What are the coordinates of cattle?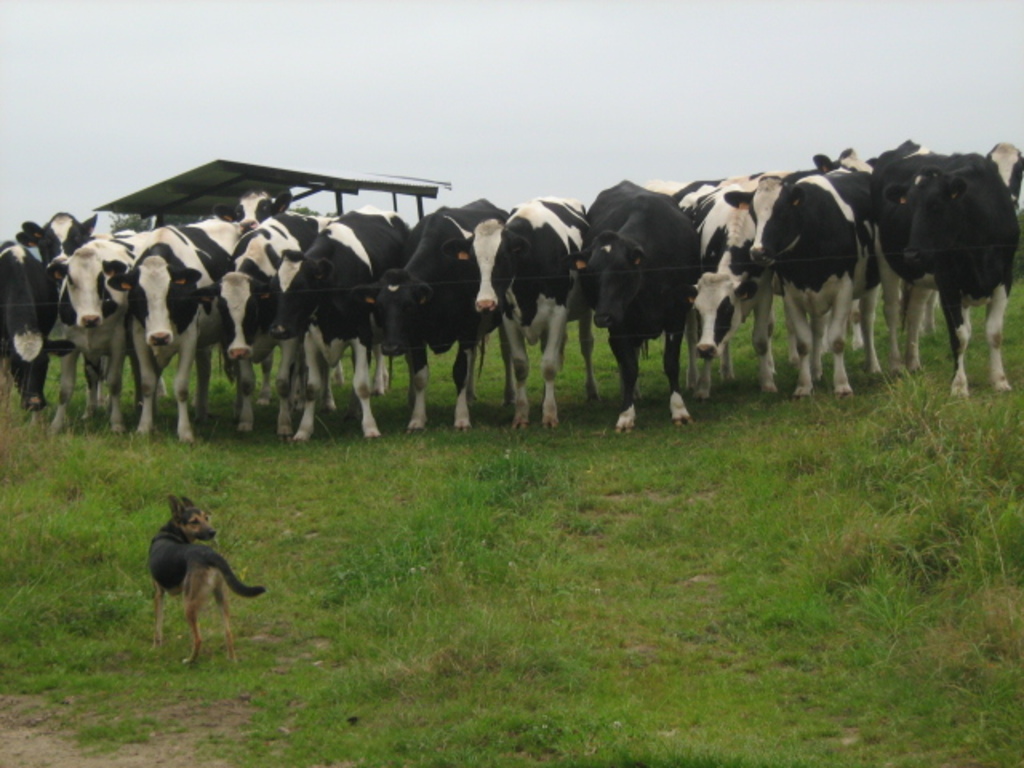
(left=741, top=142, right=894, bottom=358).
